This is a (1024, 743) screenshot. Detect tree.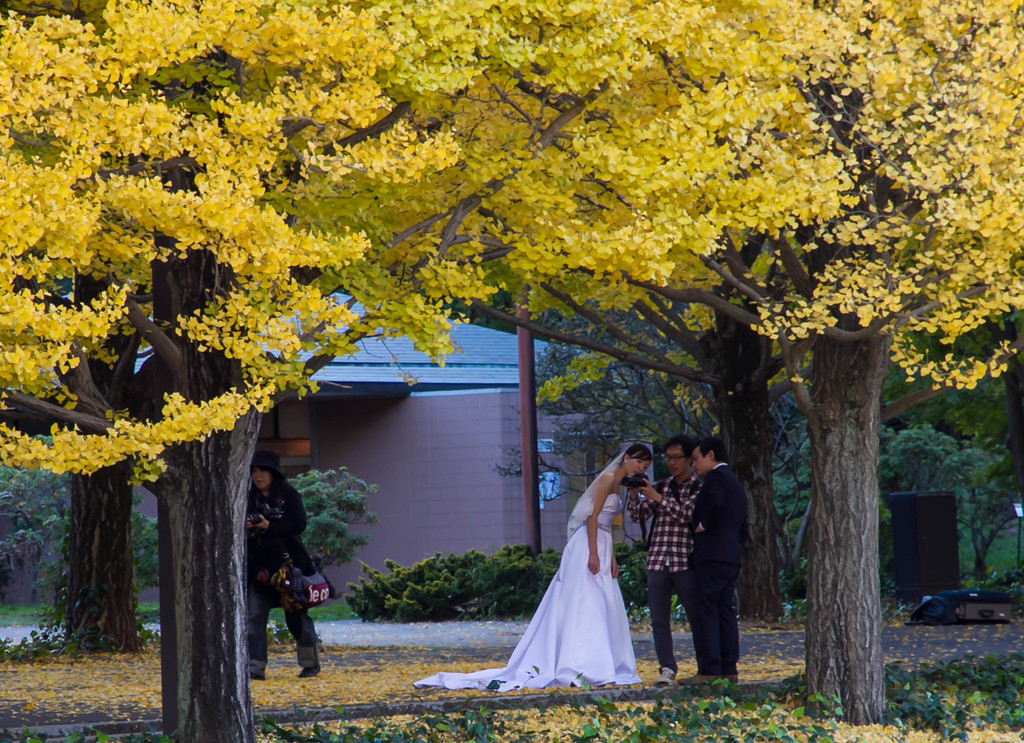
rect(457, 0, 1023, 731).
